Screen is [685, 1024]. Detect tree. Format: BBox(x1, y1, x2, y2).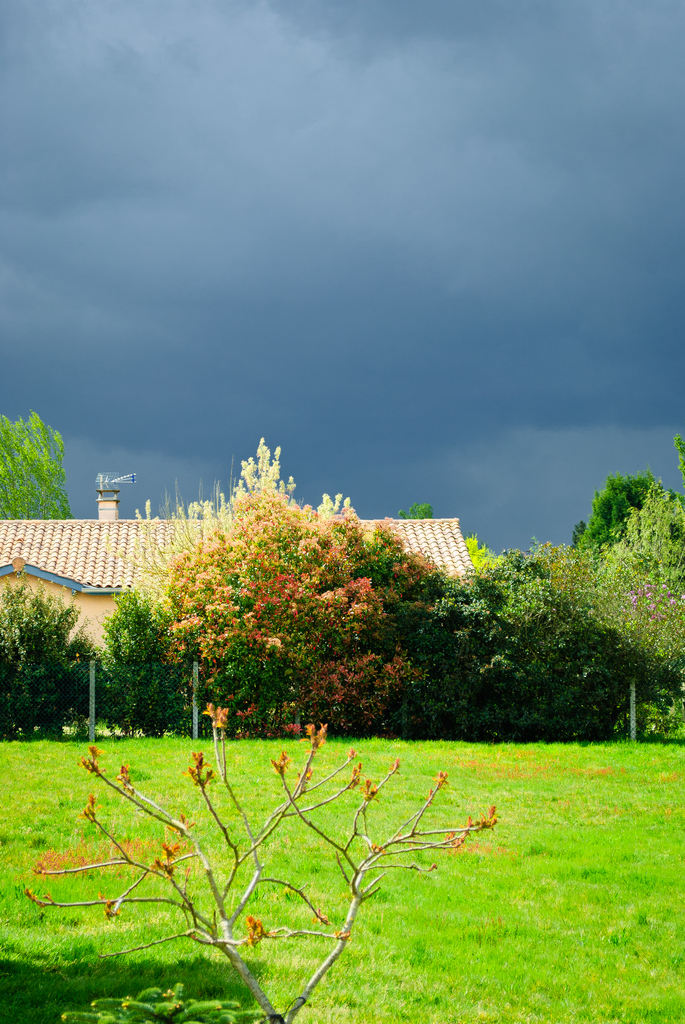
BBox(574, 470, 665, 559).
